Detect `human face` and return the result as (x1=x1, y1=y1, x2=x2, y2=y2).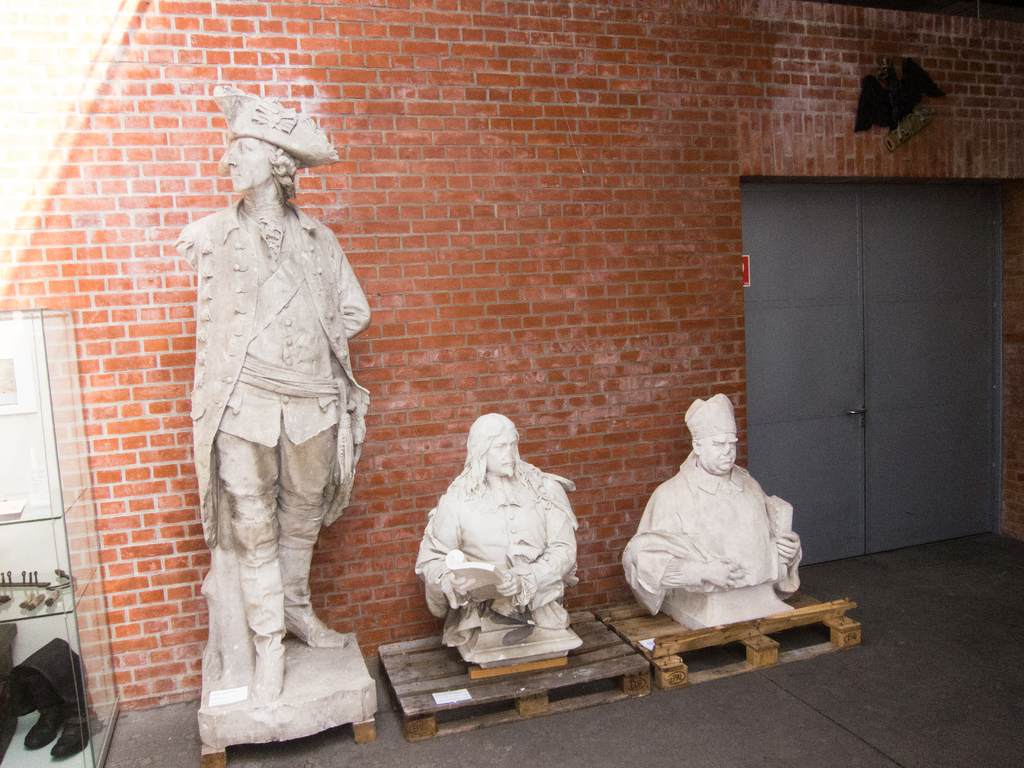
(x1=214, y1=137, x2=271, y2=202).
